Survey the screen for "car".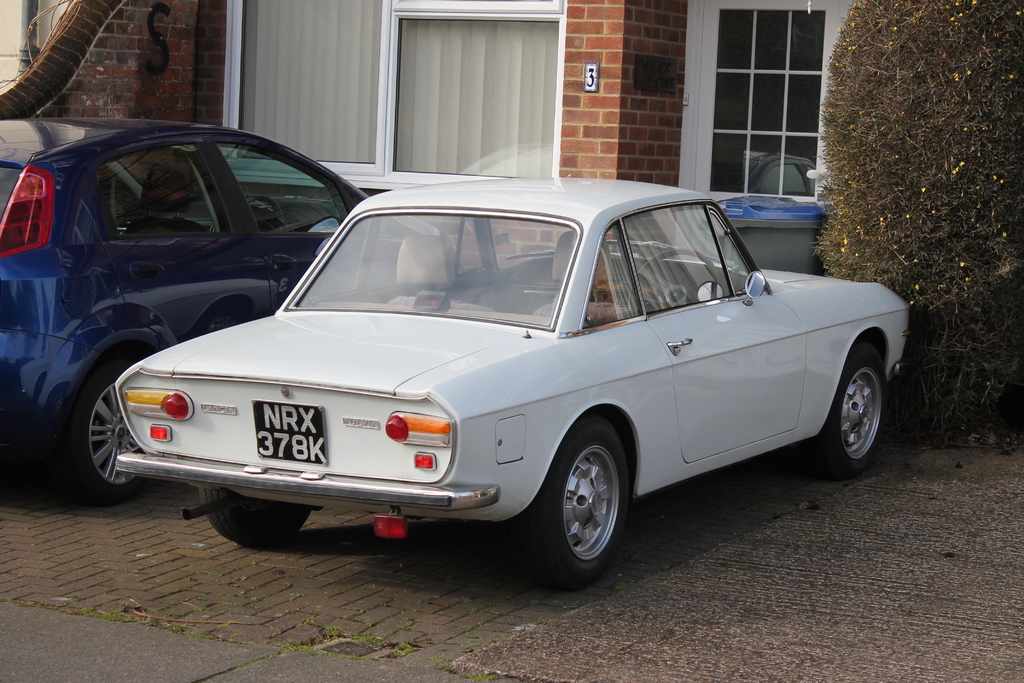
Survey found: left=116, top=176, right=911, bottom=591.
